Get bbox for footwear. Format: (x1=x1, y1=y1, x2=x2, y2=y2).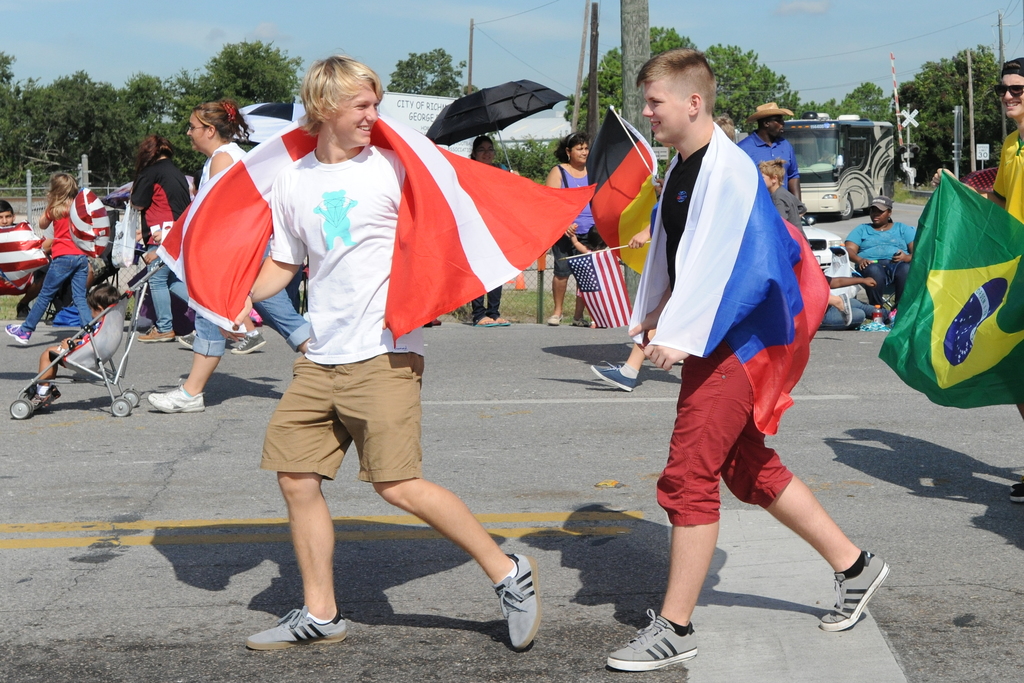
(x1=26, y1=383, x2=63, y2=415).
